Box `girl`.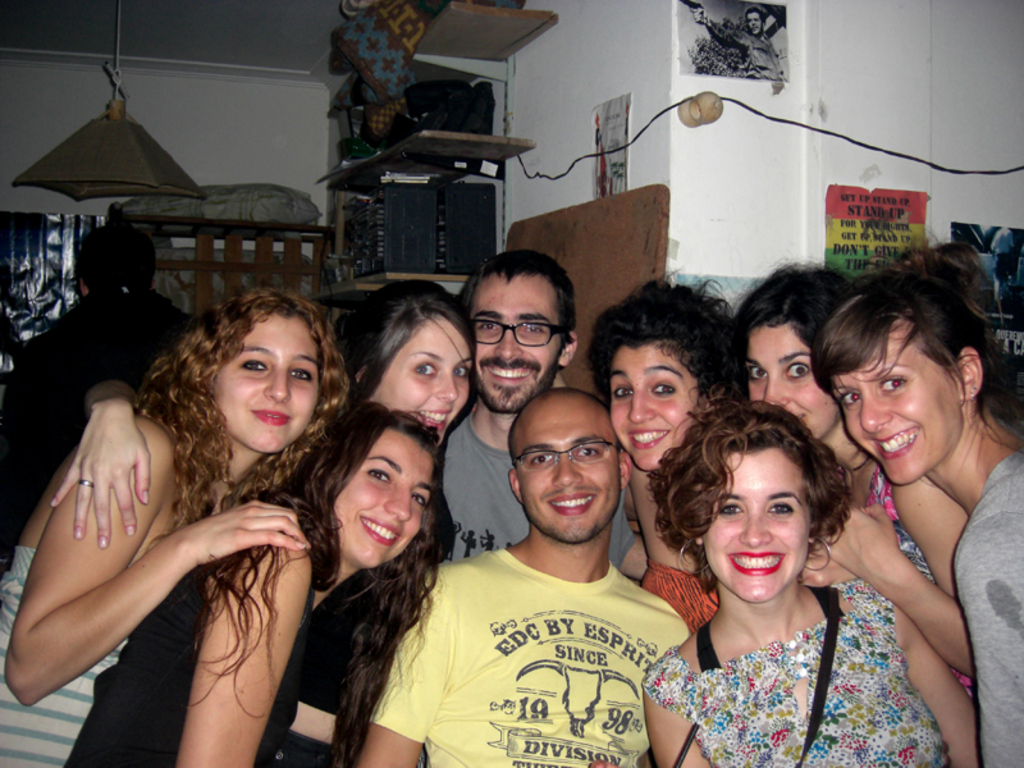
box=[605, 287, 739, 767].
